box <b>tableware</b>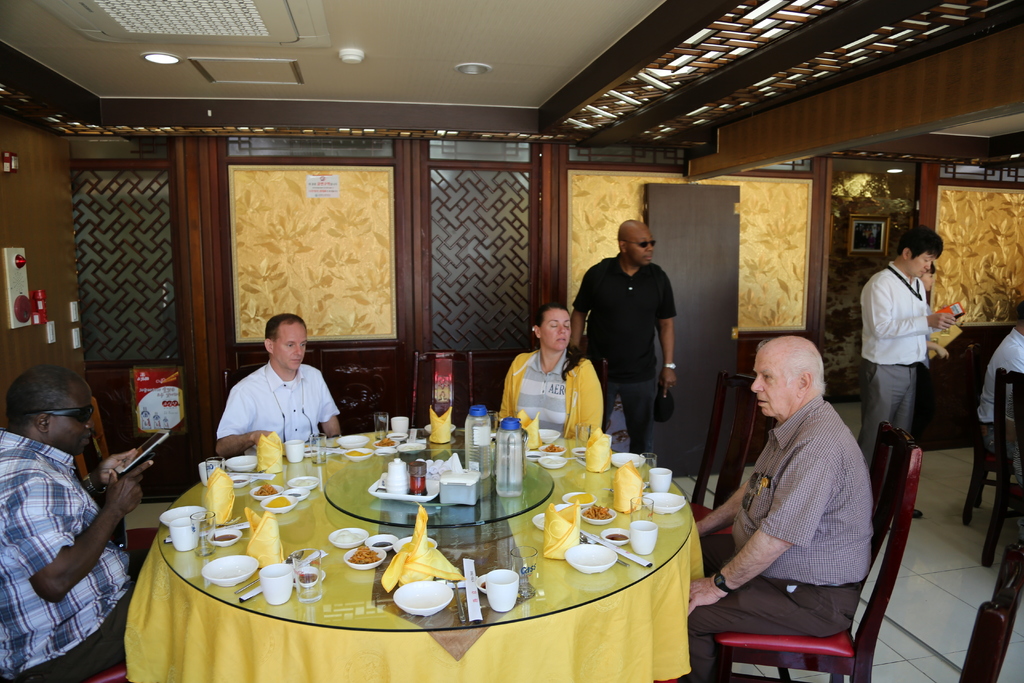
rect(561, 489, 596, 507)
